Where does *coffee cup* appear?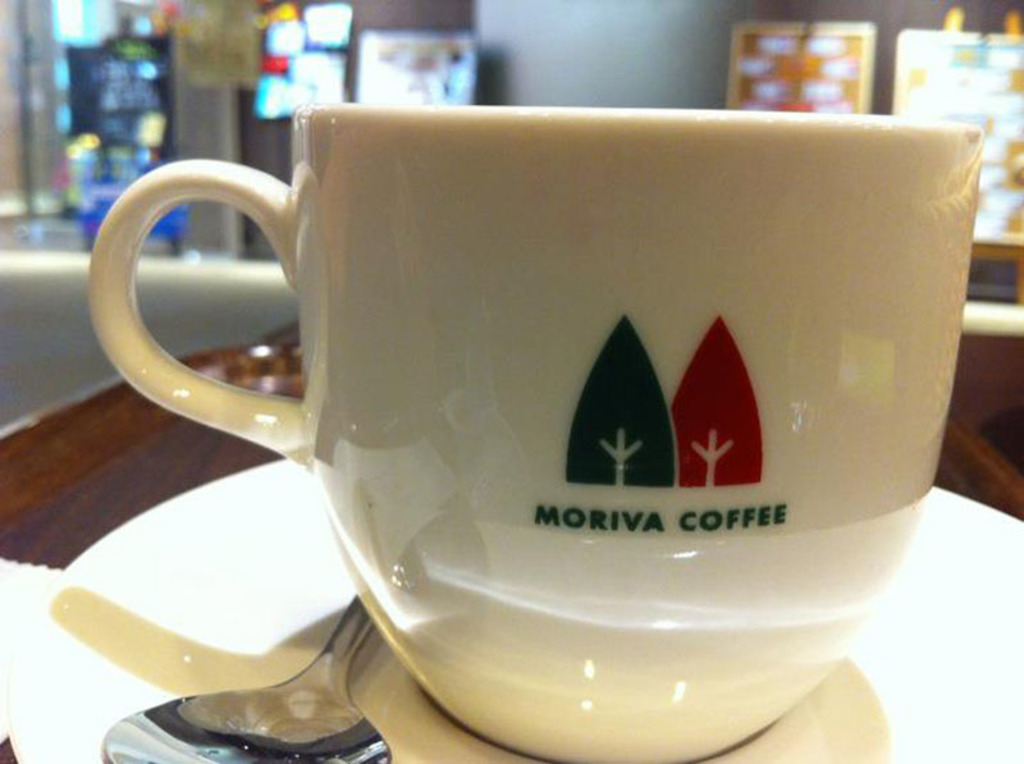
Appears at (84,102,988,763).
